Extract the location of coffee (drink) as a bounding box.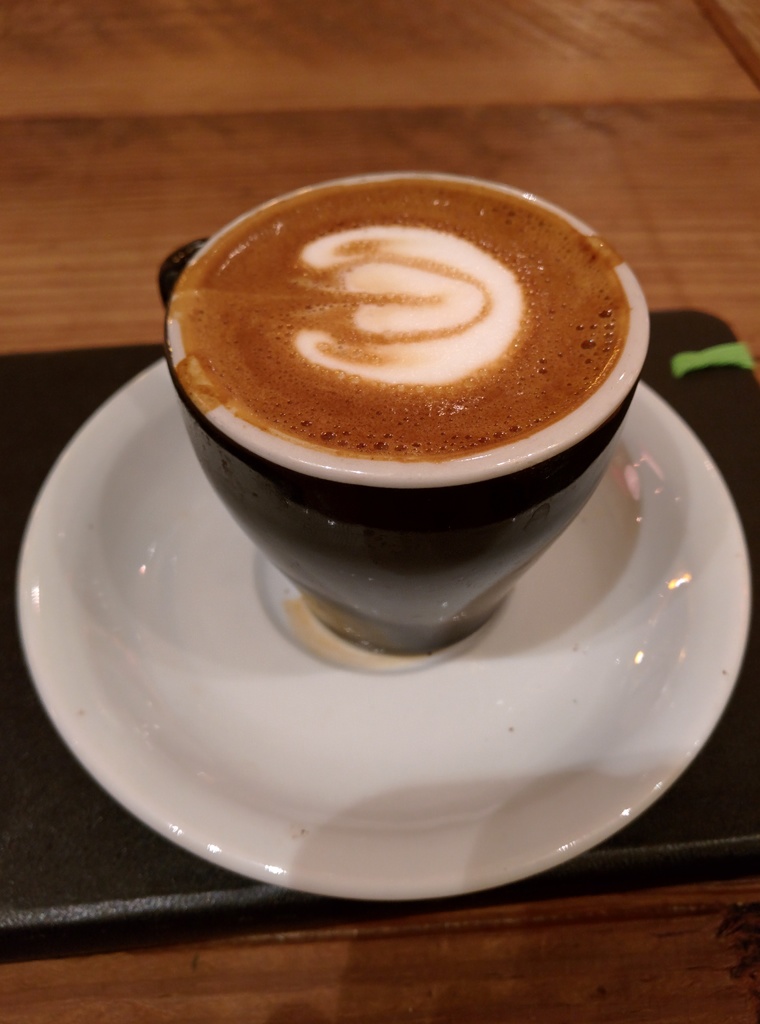
Rect(169, 178, 626, 467).
